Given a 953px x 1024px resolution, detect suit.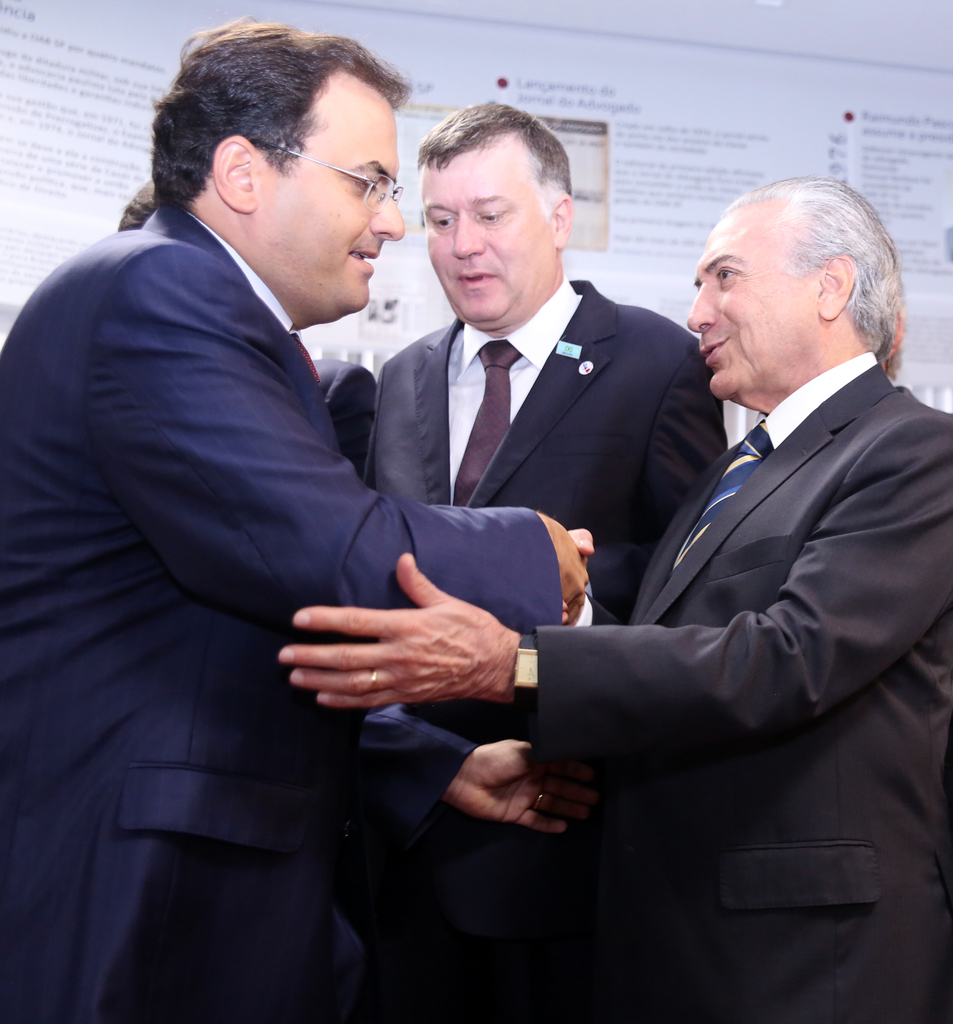
[559,128,948,1002].
